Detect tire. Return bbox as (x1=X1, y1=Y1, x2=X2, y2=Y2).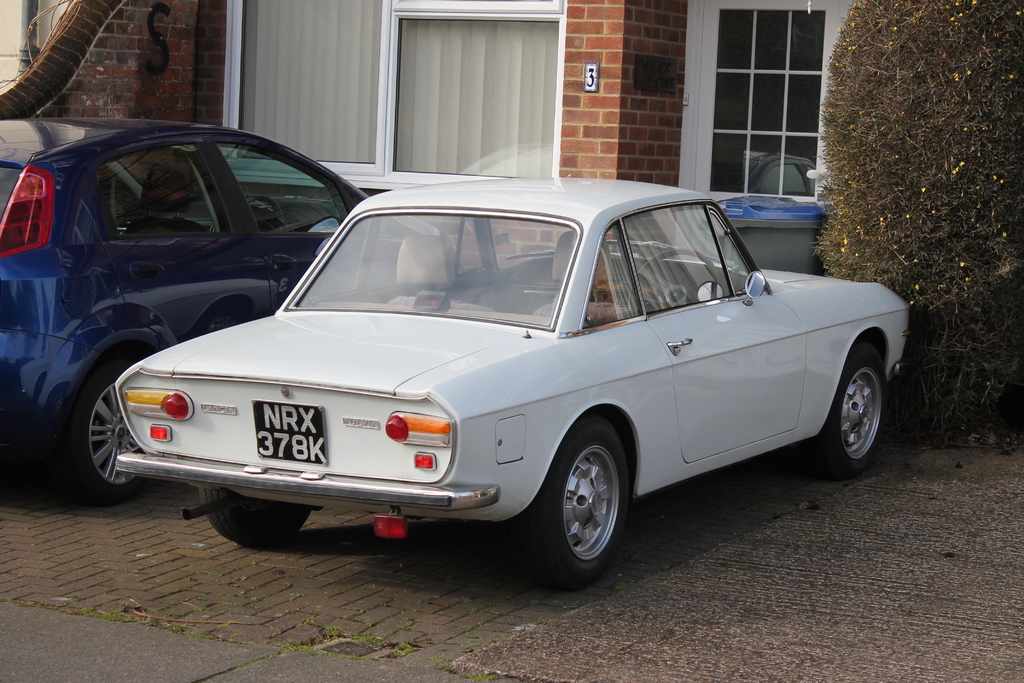
(x1=58, y1=355, x2=152, y2=509).
